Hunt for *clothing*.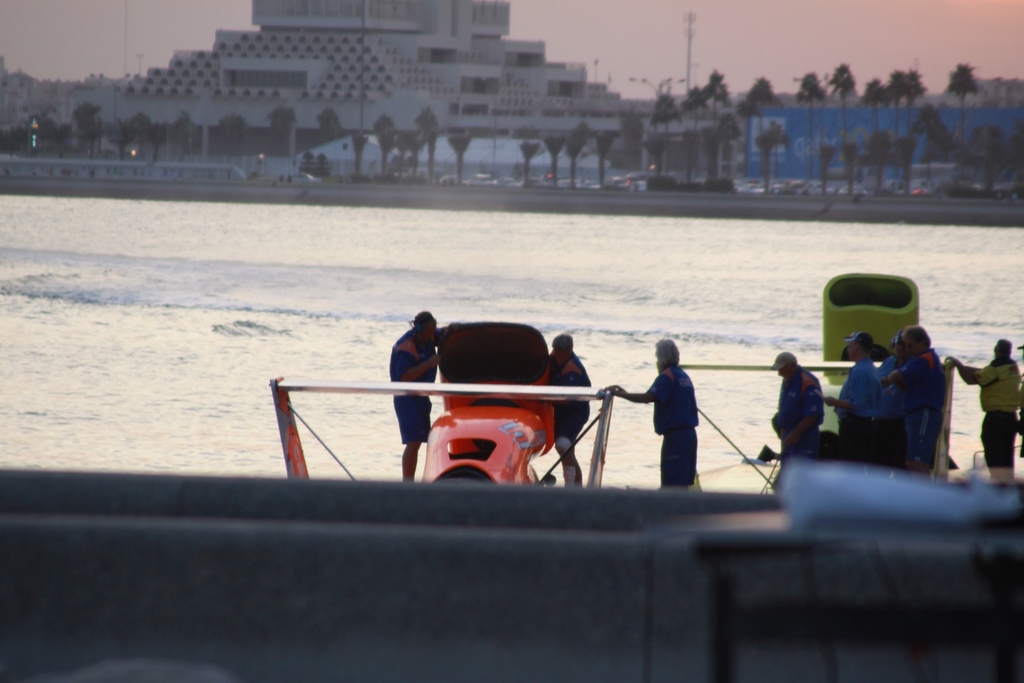
Hunted down at detection(833, 355, 883, 461).
